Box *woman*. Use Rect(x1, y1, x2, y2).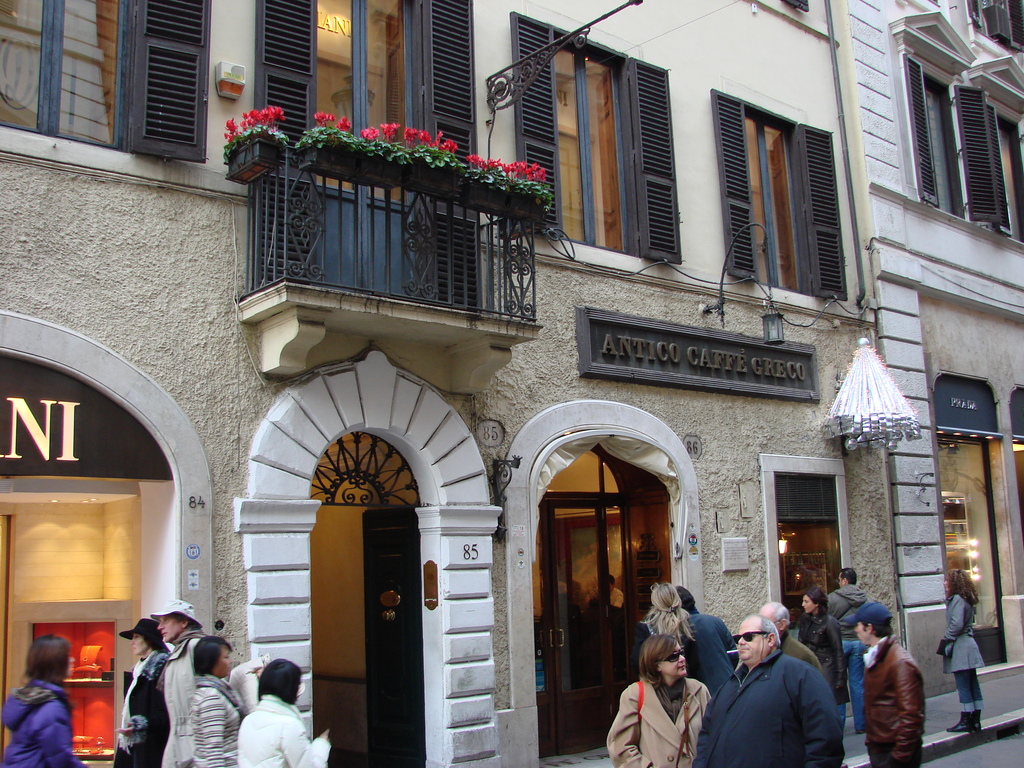
Rect(627, 607, 710, 767).
